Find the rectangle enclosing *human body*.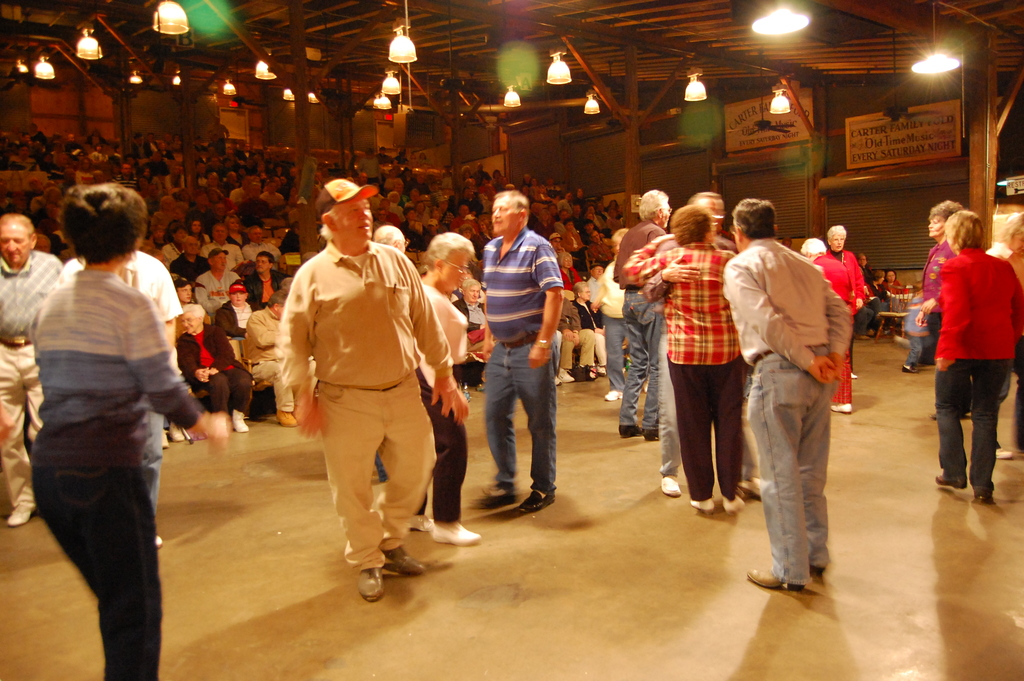
221, 150, 230, 168.
